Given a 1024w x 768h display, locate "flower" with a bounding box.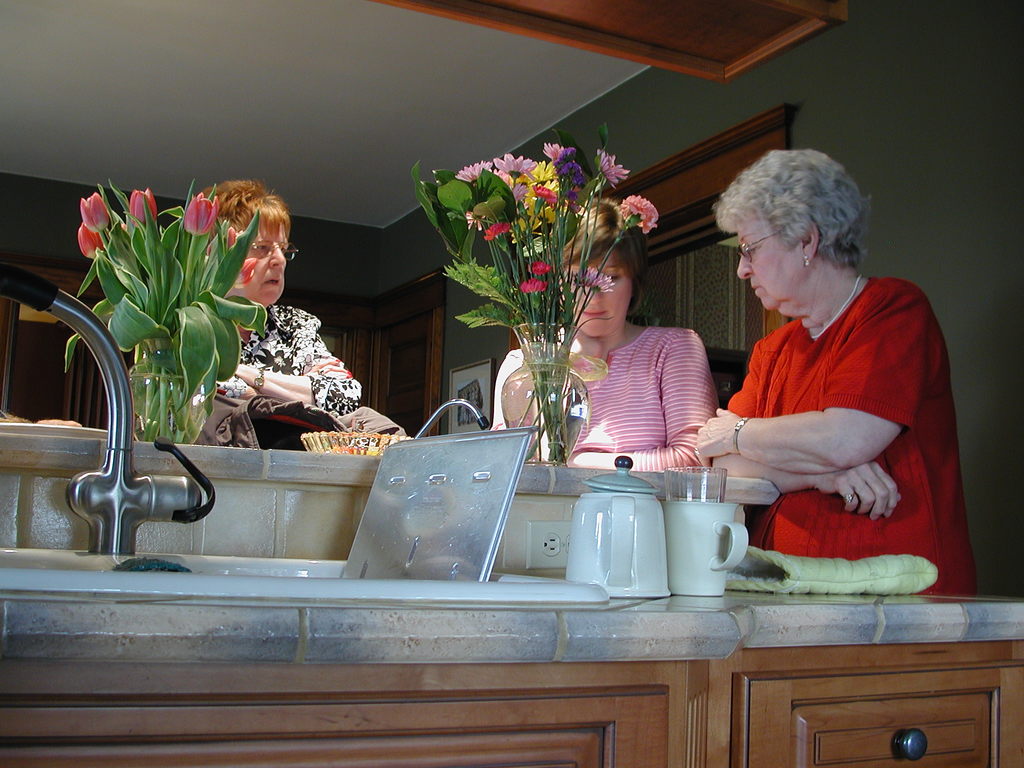
Located: bbox=[187, 185, 220, 233].
